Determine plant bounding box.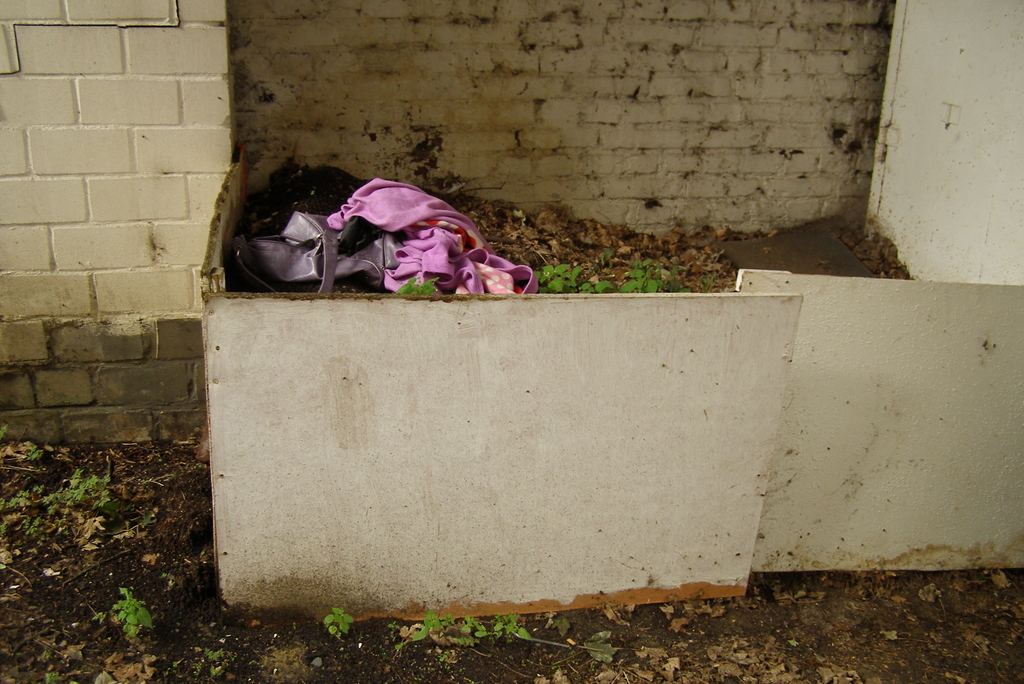
Determined: 45, 667, 66, 683.
